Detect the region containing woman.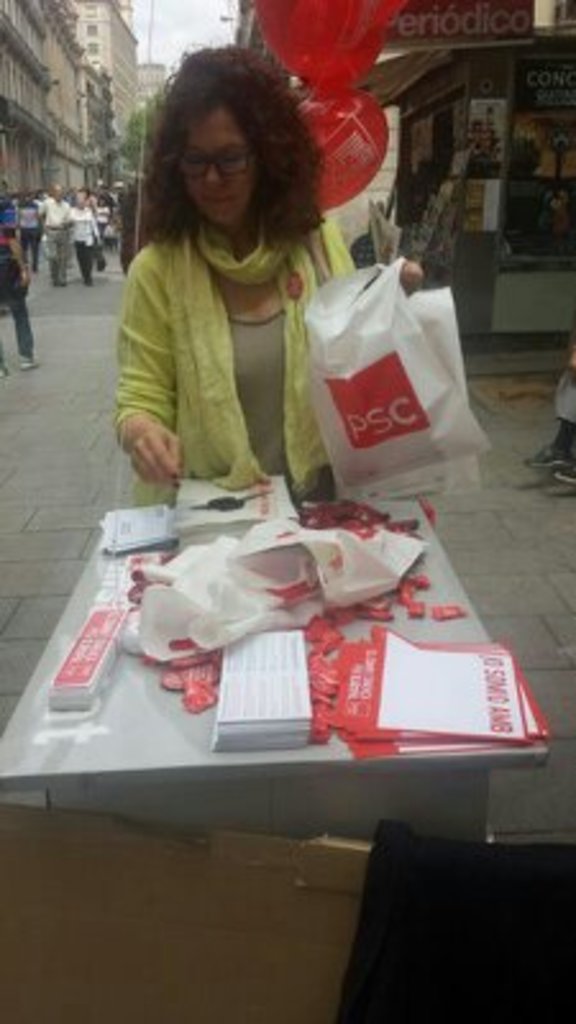
<box>95,46,361,515</box>.
